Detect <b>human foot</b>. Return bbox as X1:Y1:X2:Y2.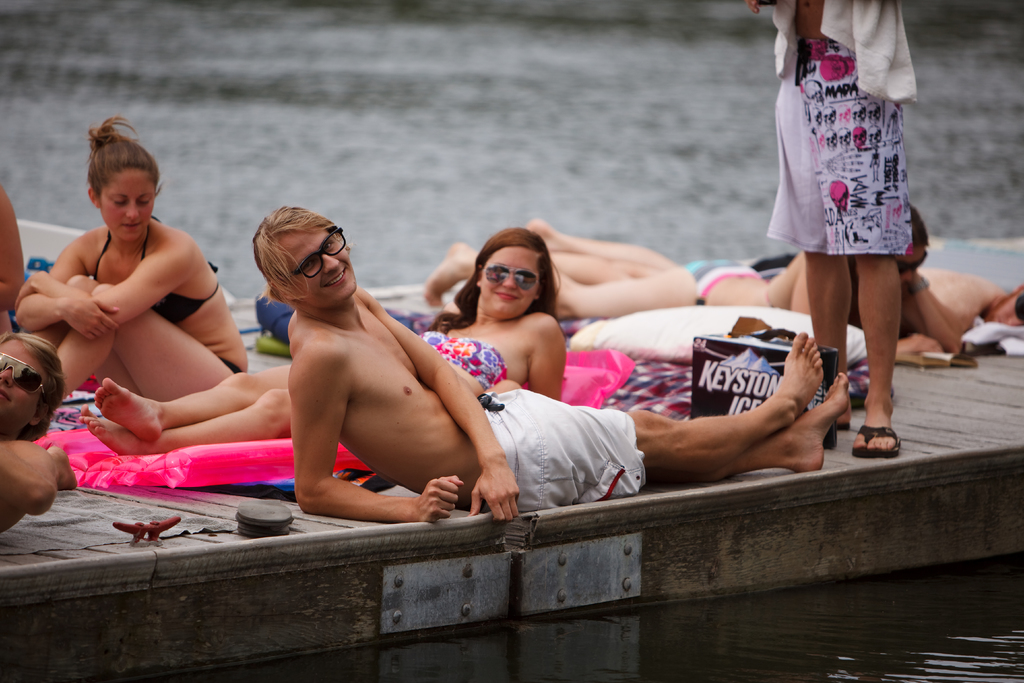
850:384:897:448.
